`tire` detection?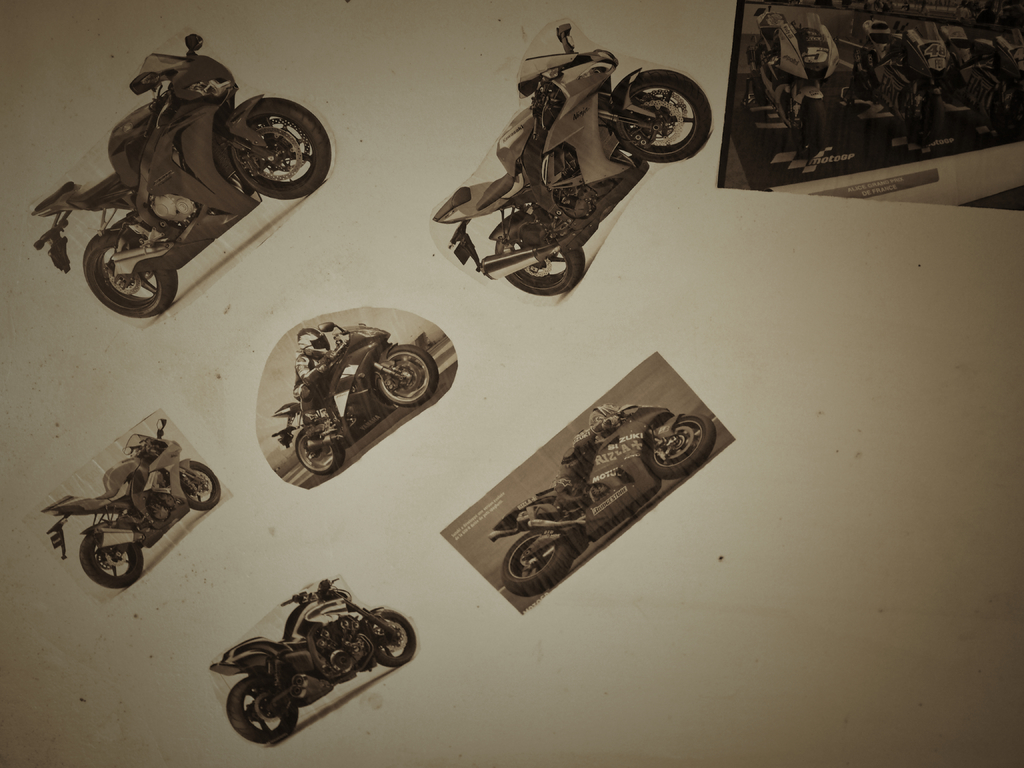
region(78, 534, 143, 589)
